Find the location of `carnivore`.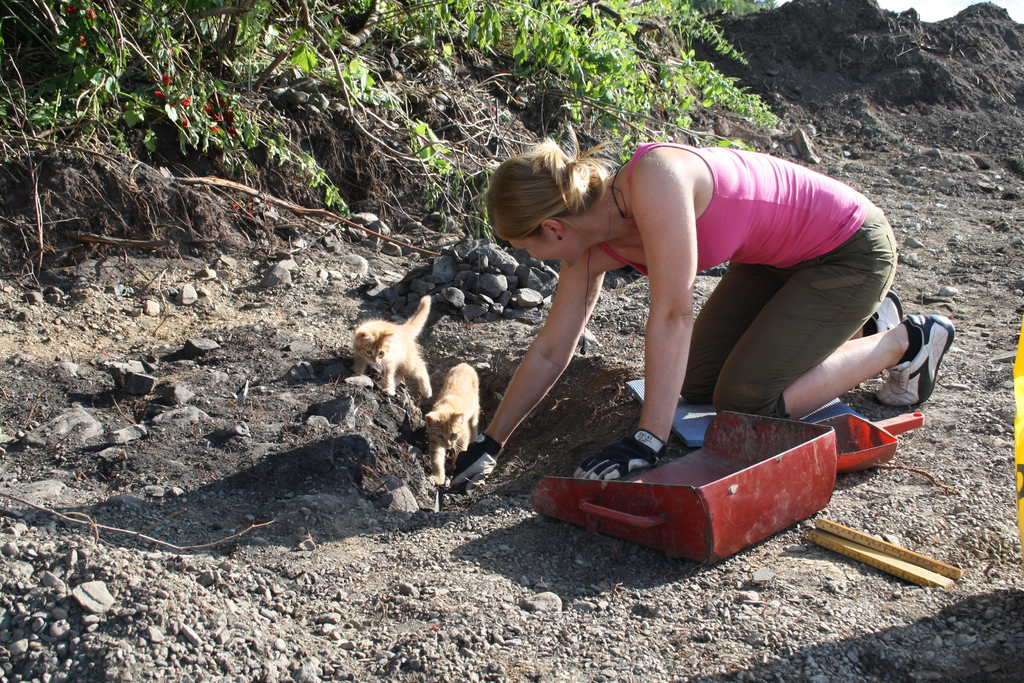
Location: x1=420, y1=361, x2=483, y2=482.
